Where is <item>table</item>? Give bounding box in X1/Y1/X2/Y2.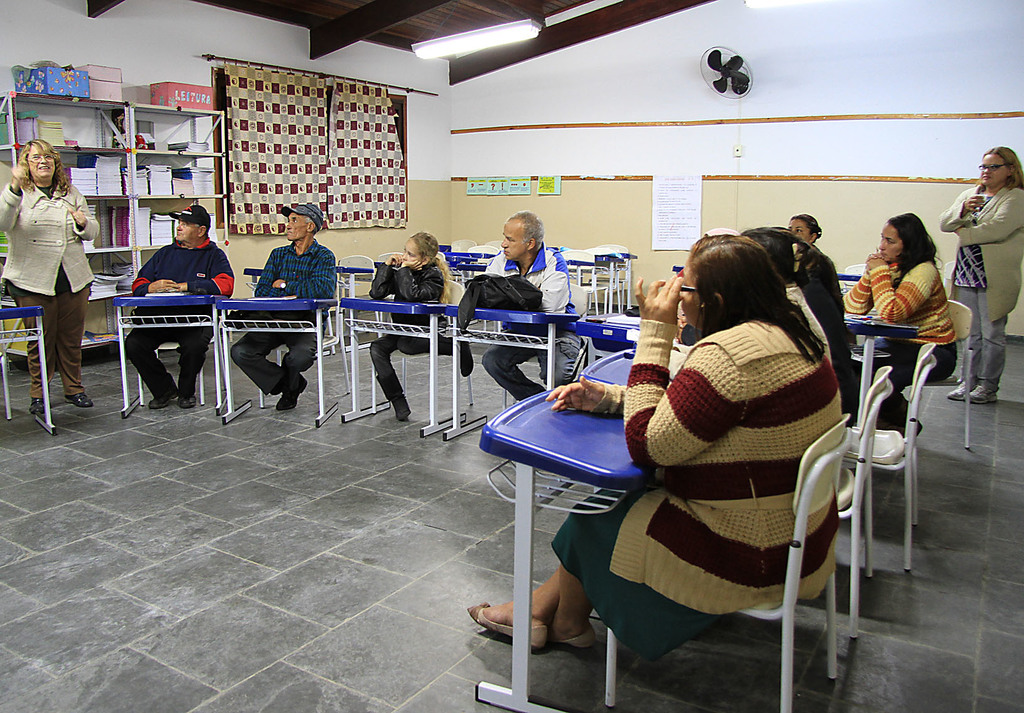
573/312/644/365.
